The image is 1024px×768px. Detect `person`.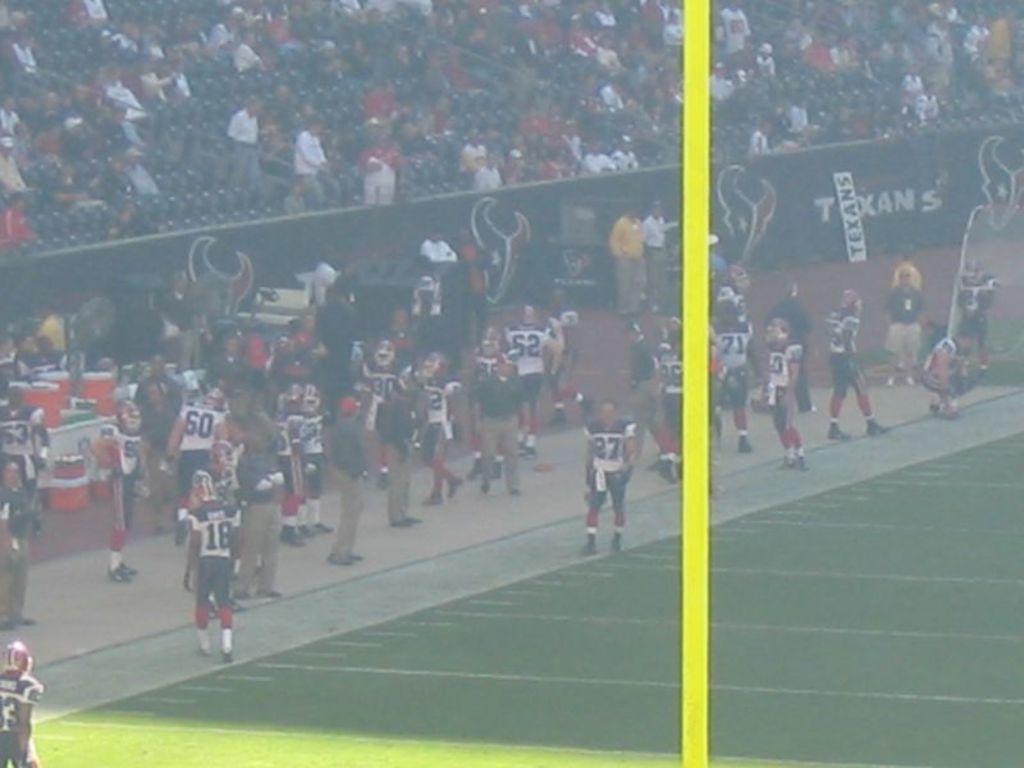
Detection: pyautogui.locateOnScreen(174, 466, 237, 657).
